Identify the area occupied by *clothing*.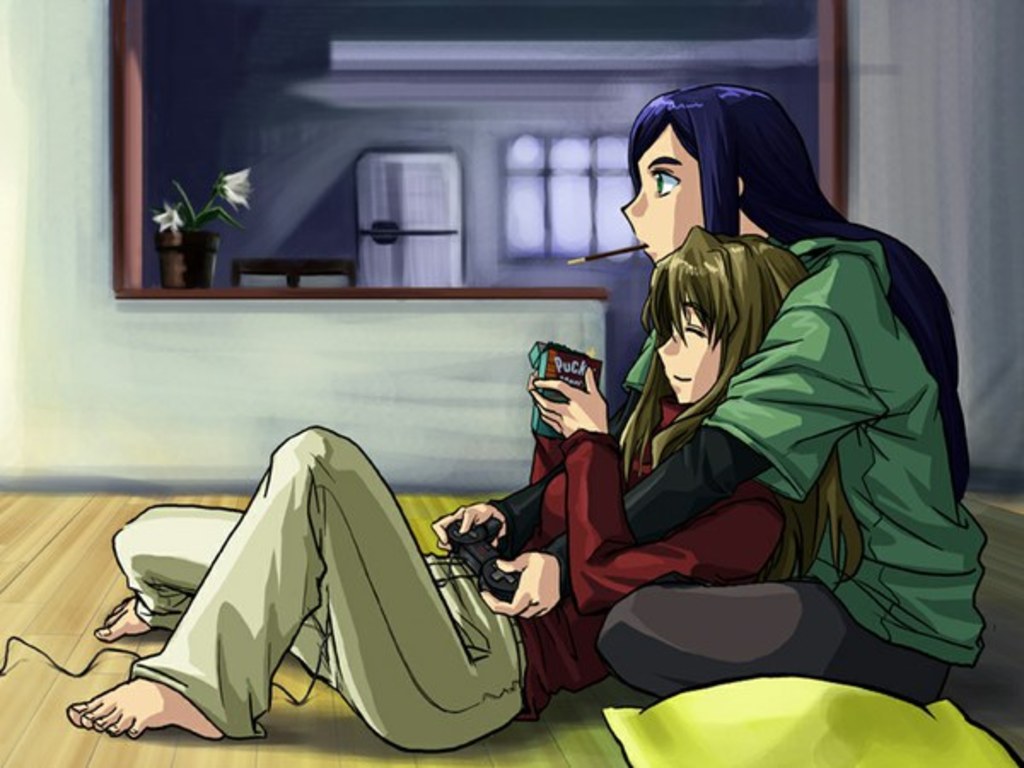
Area: l=608, t=208, r=1010, b=722.
